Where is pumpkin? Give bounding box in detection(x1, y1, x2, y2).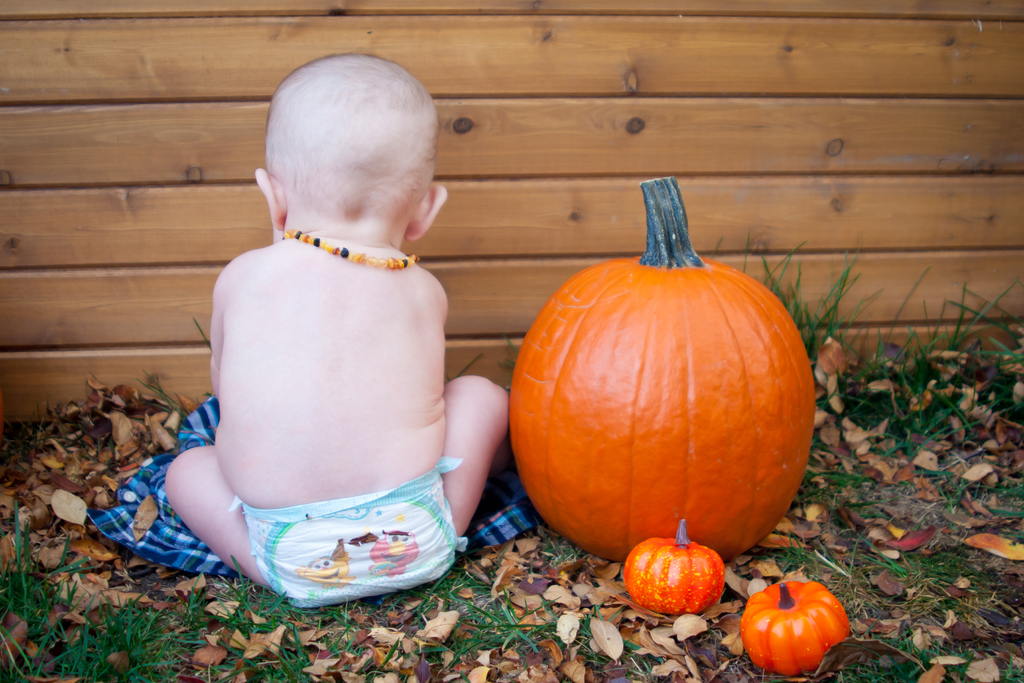
detection(744, 579, 856, 677).
